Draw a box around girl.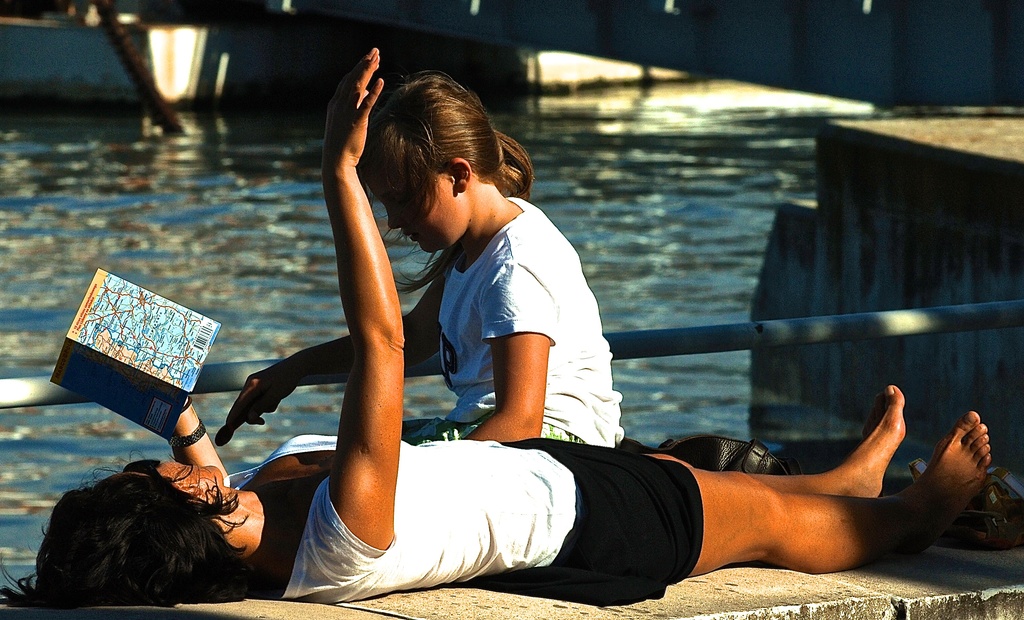
left=0, top=46, right=989, bottom=610.
